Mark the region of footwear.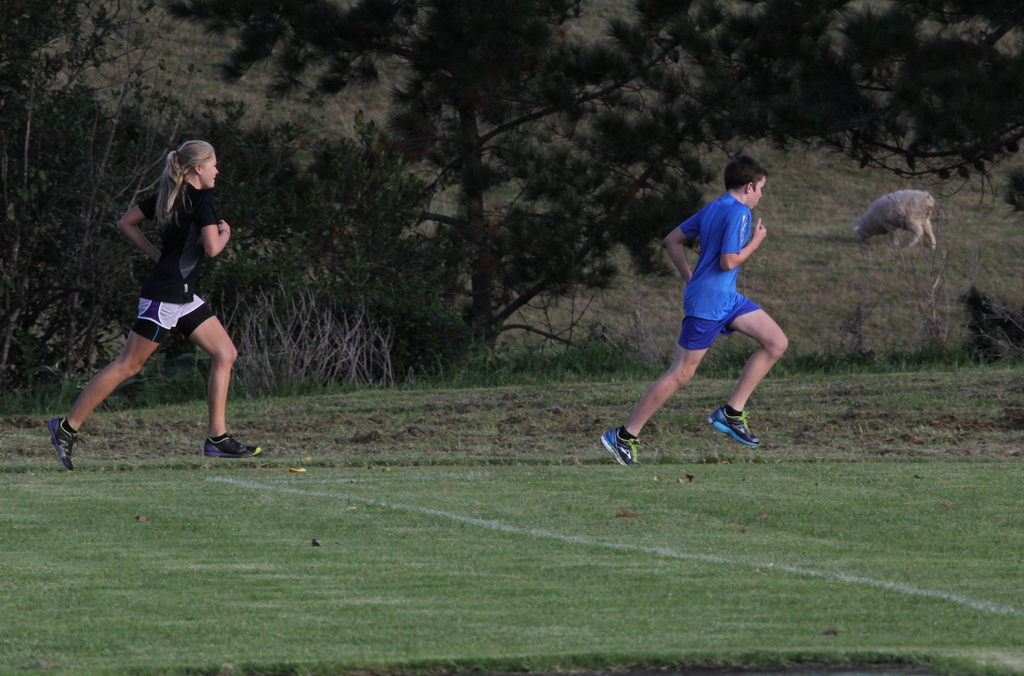
Region: x1=200, y1=432, x2=259, y2=458.
